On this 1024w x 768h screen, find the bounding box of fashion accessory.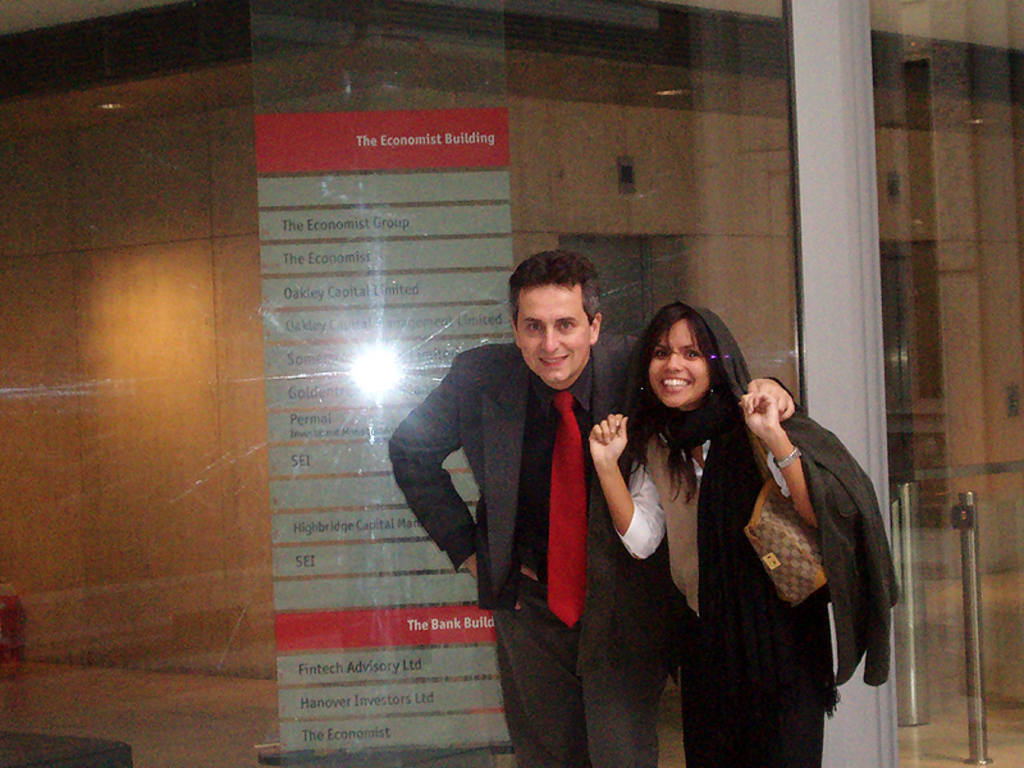
Bounding box: <region>773, 443, 808, 475</region>.
